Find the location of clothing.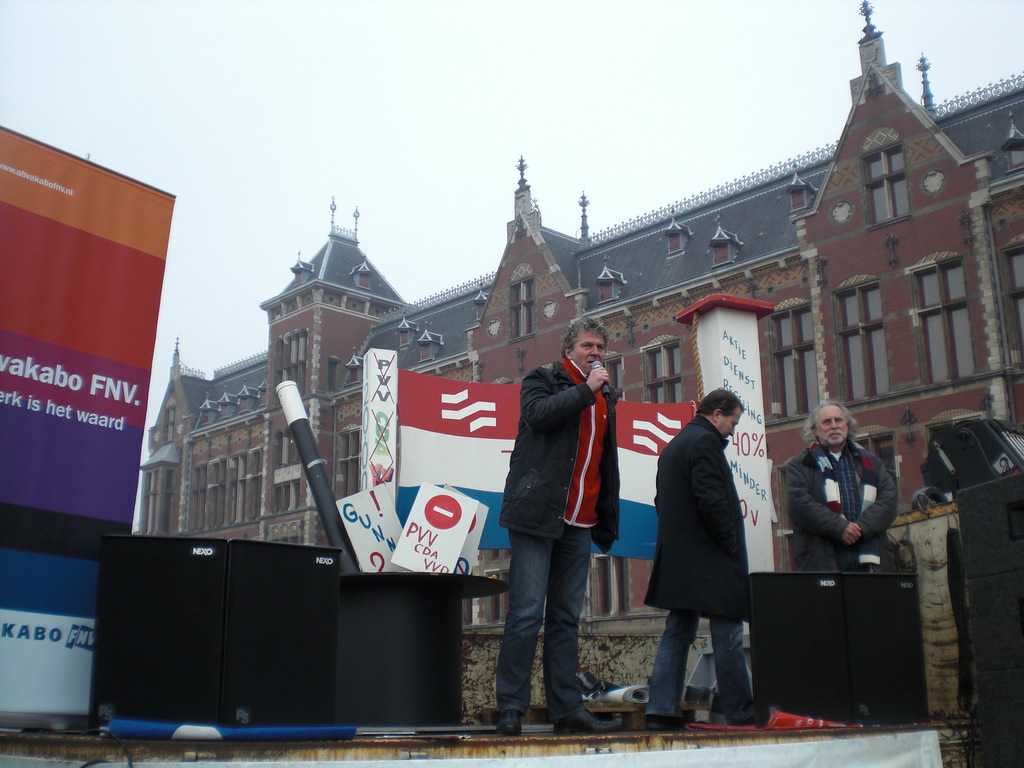
Location: (648,386,775,703).
